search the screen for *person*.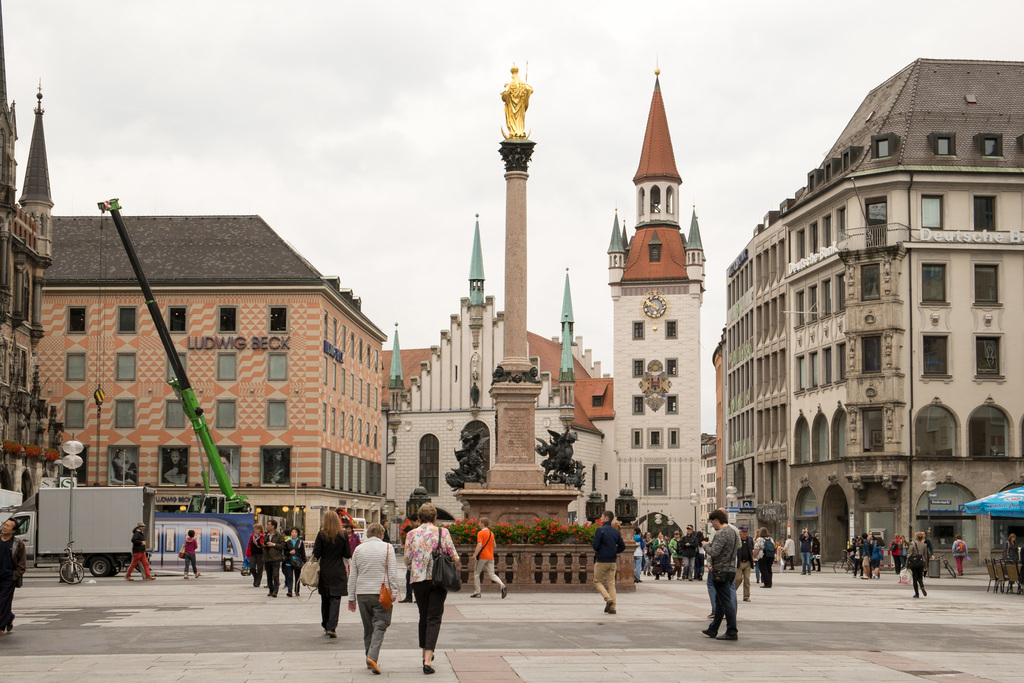
Found at {"left": 952, "top": 534, "right": 967, "bottom": 577}.
